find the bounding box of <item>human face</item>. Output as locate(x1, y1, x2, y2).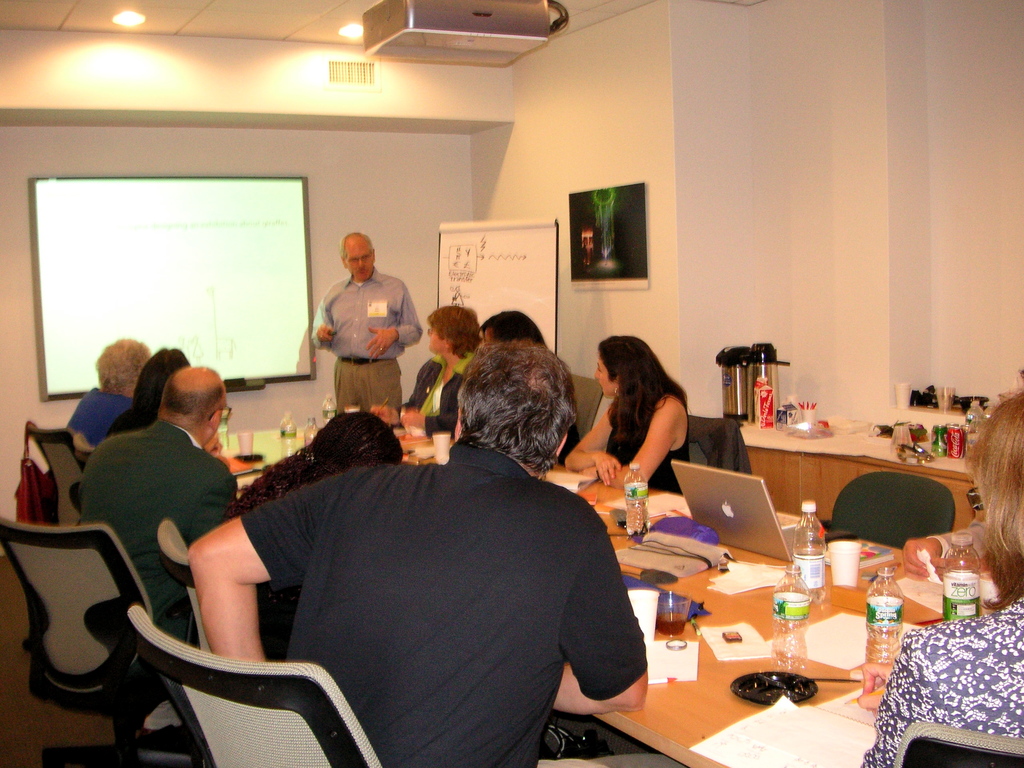
locate(425, 321, 442, 351).
